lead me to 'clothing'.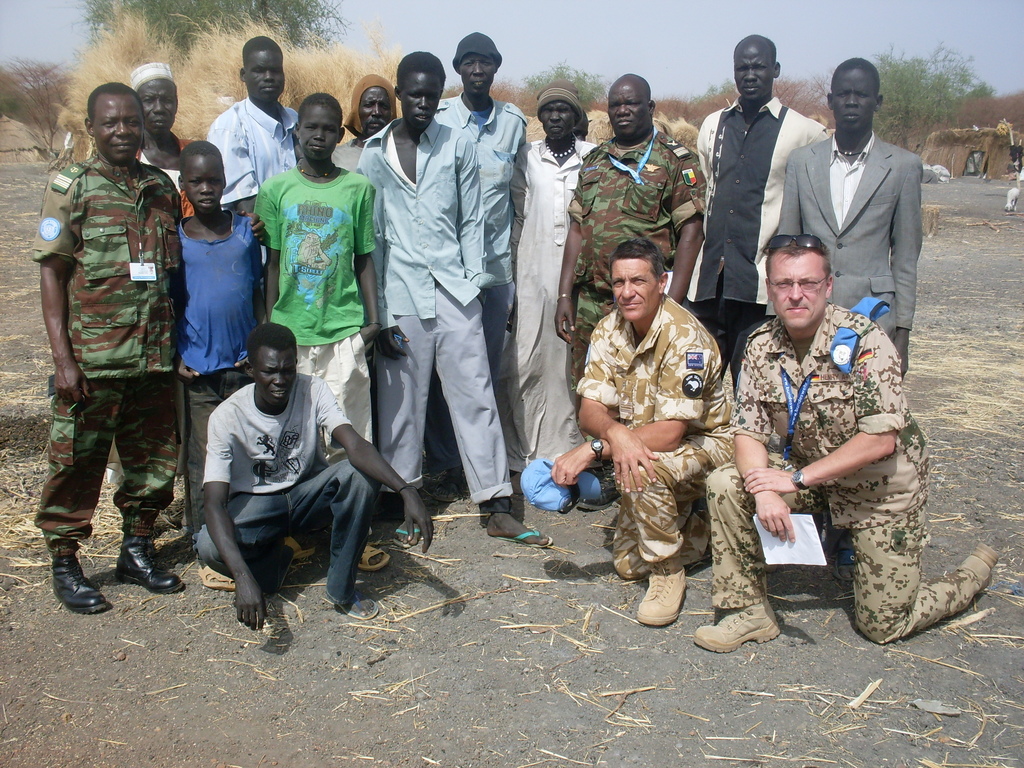
Lead to <region>376, 280, 523, 508</region>.
